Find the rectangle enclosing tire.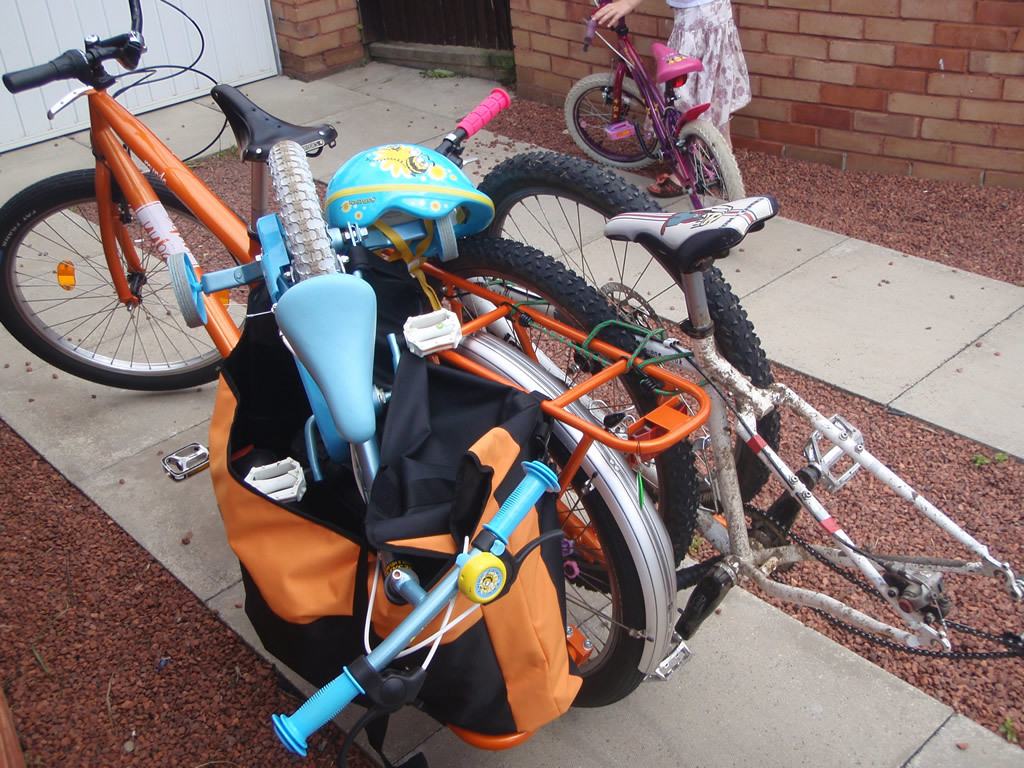
pyautogui.locateOnScreen(468, 149, 779, 516).
